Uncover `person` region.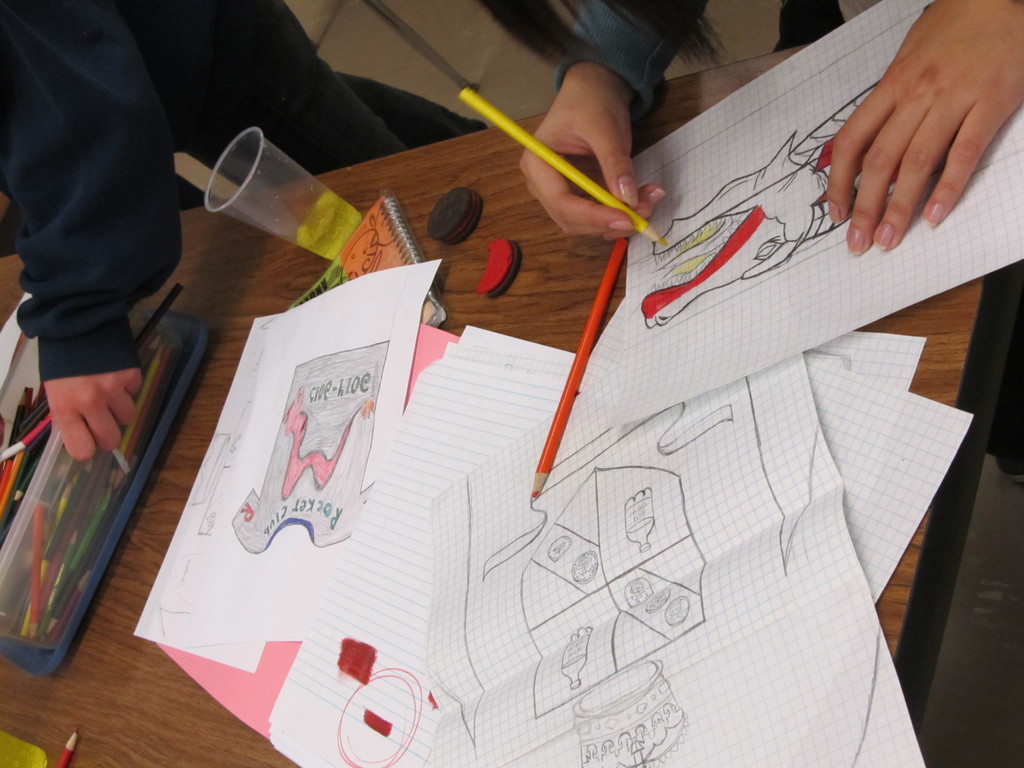
Uncovered: select_region(517, 0, 1023, 254).
